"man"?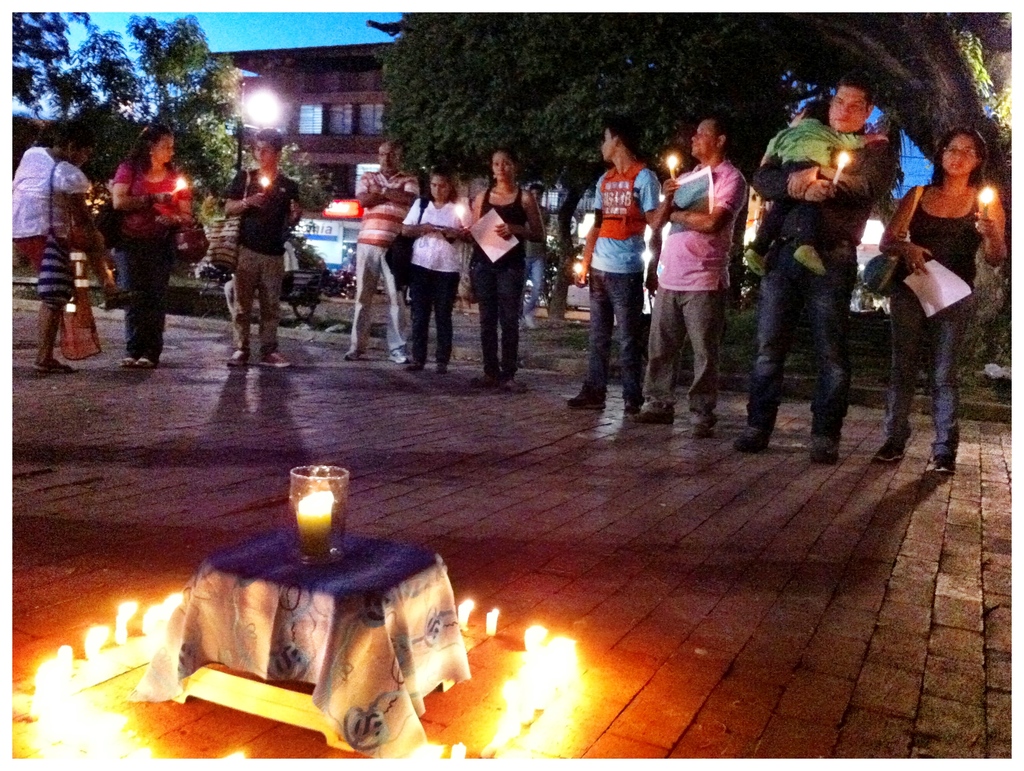
bbox(222, 128, 304, 366)
